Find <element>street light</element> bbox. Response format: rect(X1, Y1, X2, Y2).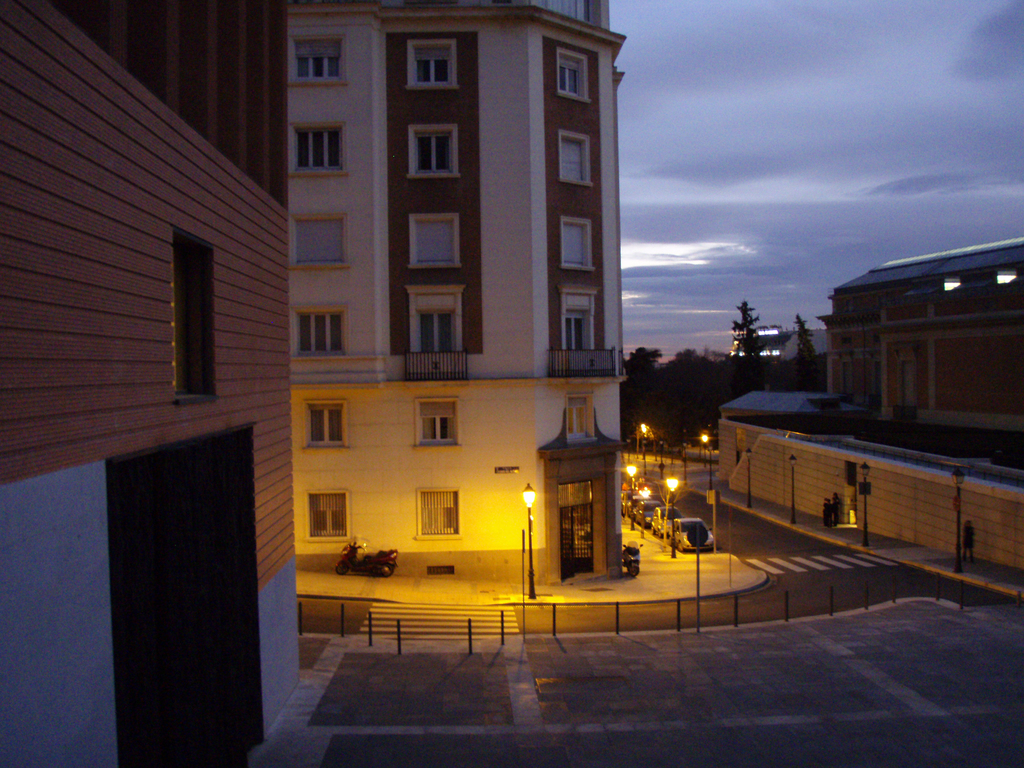
rect(787, 455, 799, 526).
